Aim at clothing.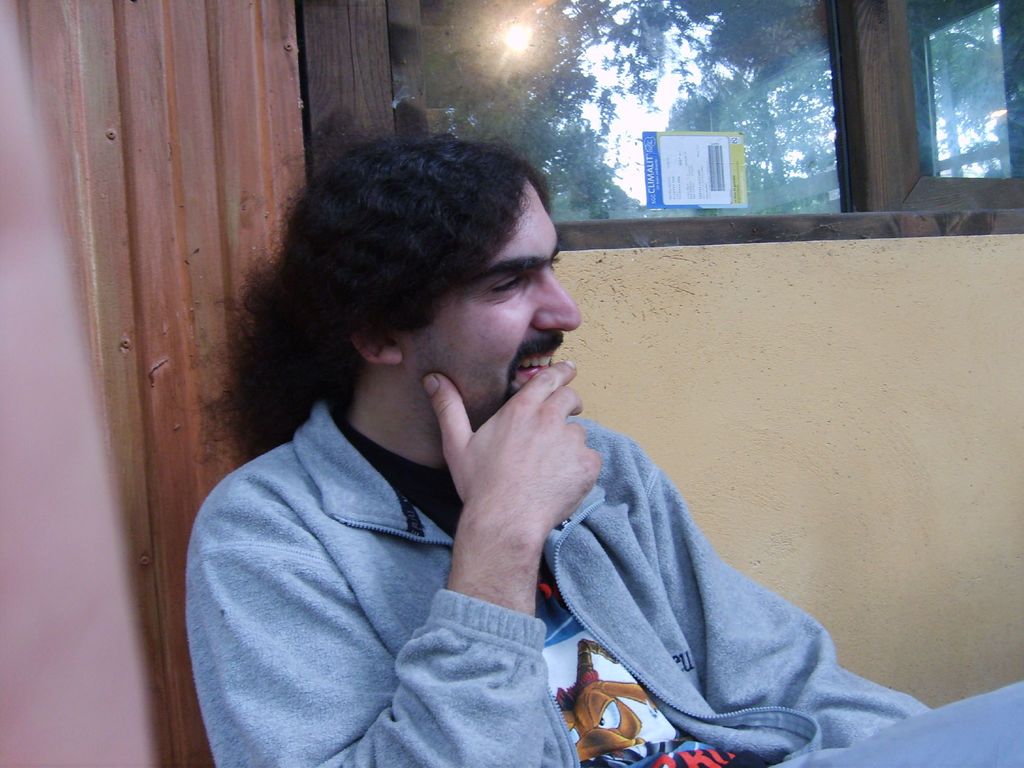
Aimed at crop(162, 255, 865, 765).
